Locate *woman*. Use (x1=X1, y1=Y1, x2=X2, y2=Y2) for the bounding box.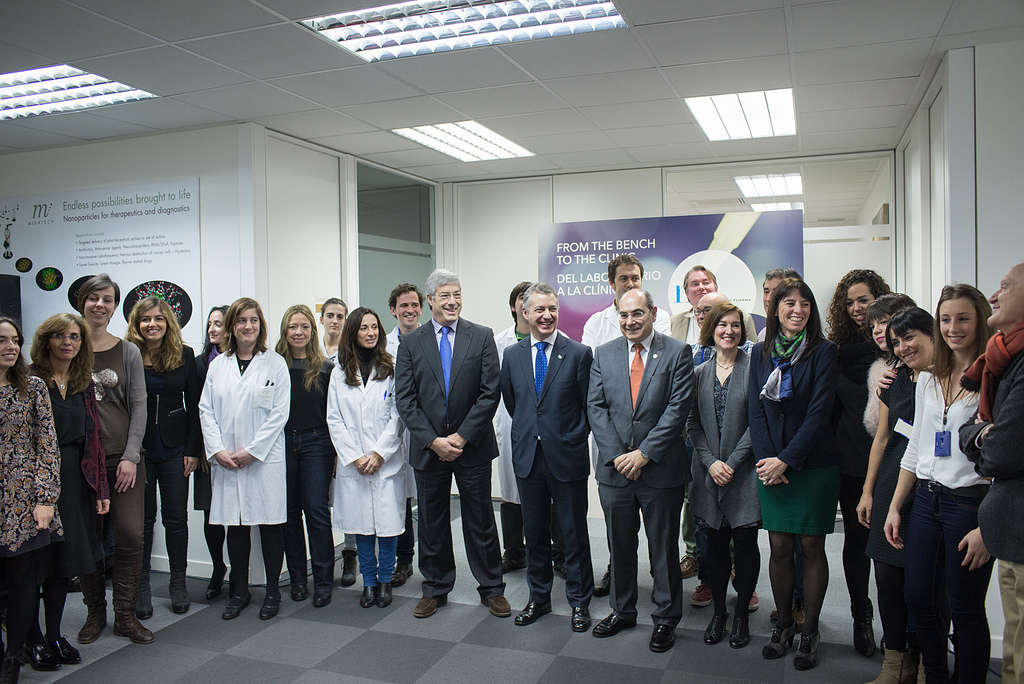
(x1=746, y1=277, x2=837, y2=671).
